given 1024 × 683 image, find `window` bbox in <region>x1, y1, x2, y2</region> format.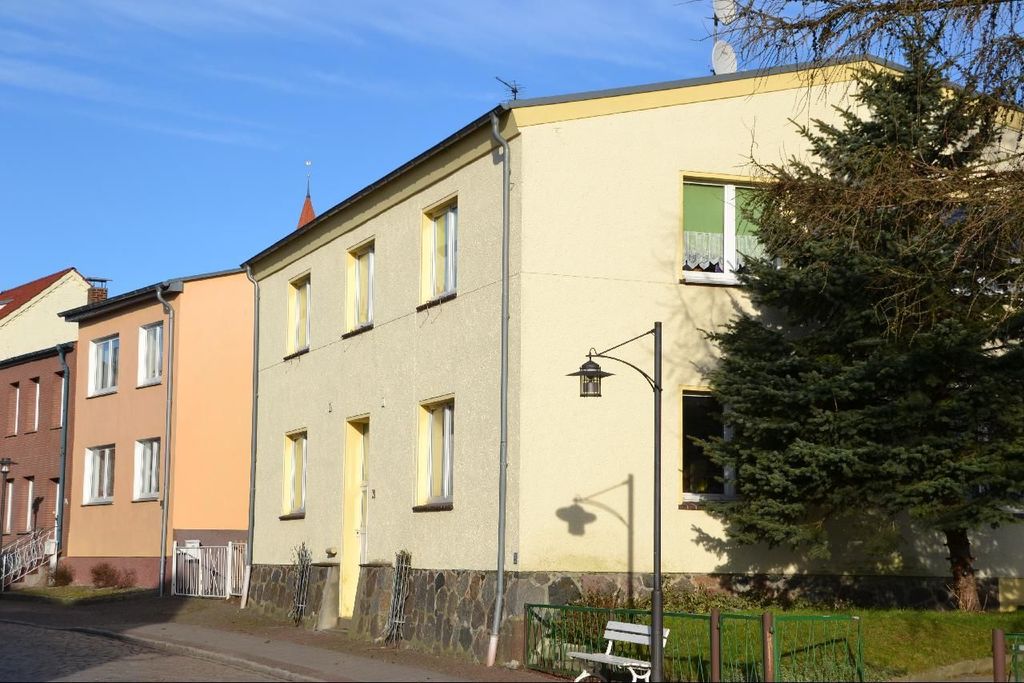
<region>18, 473, 39, 535</region>.
